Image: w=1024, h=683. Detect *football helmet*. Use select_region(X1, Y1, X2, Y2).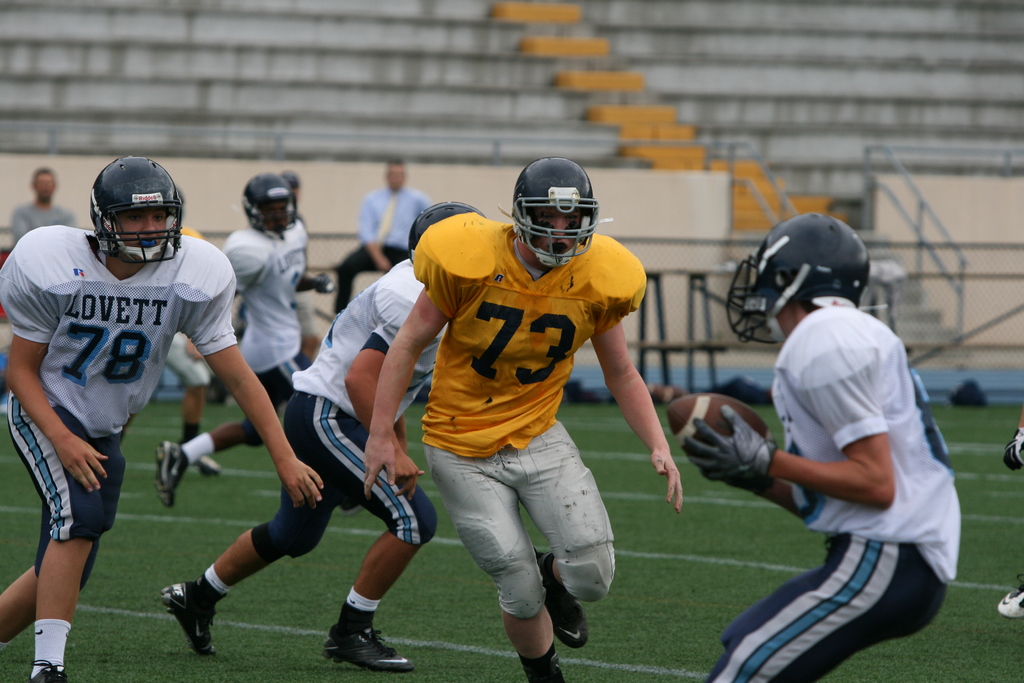
select_region(86, 159, 180, 269).
